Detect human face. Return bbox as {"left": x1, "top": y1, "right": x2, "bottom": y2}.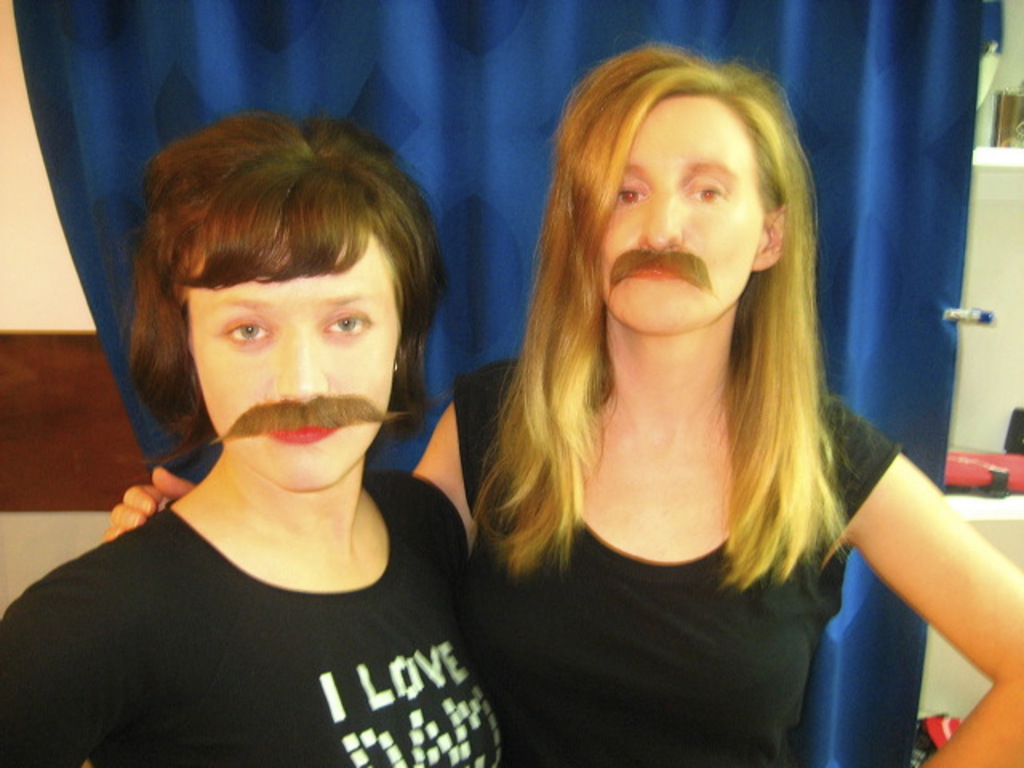
{"left": 187, "top": 238, "right": 397, "bottom": 490}.
